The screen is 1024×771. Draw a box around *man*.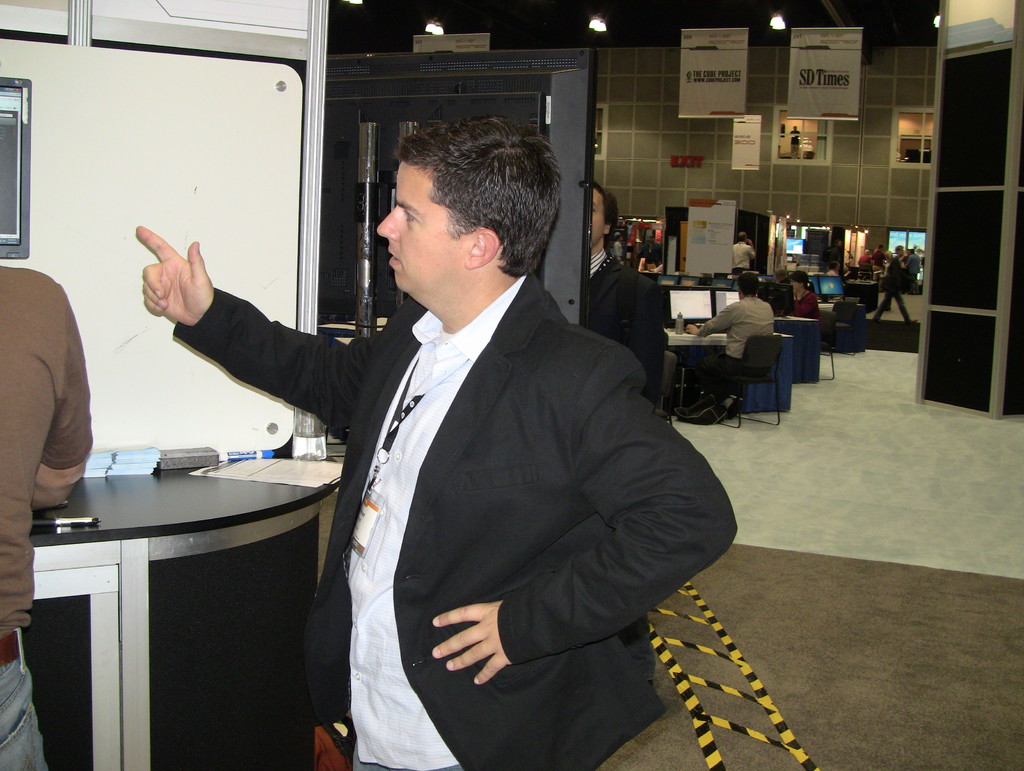
x1=0, y1=265, x2=94, y2=770.
